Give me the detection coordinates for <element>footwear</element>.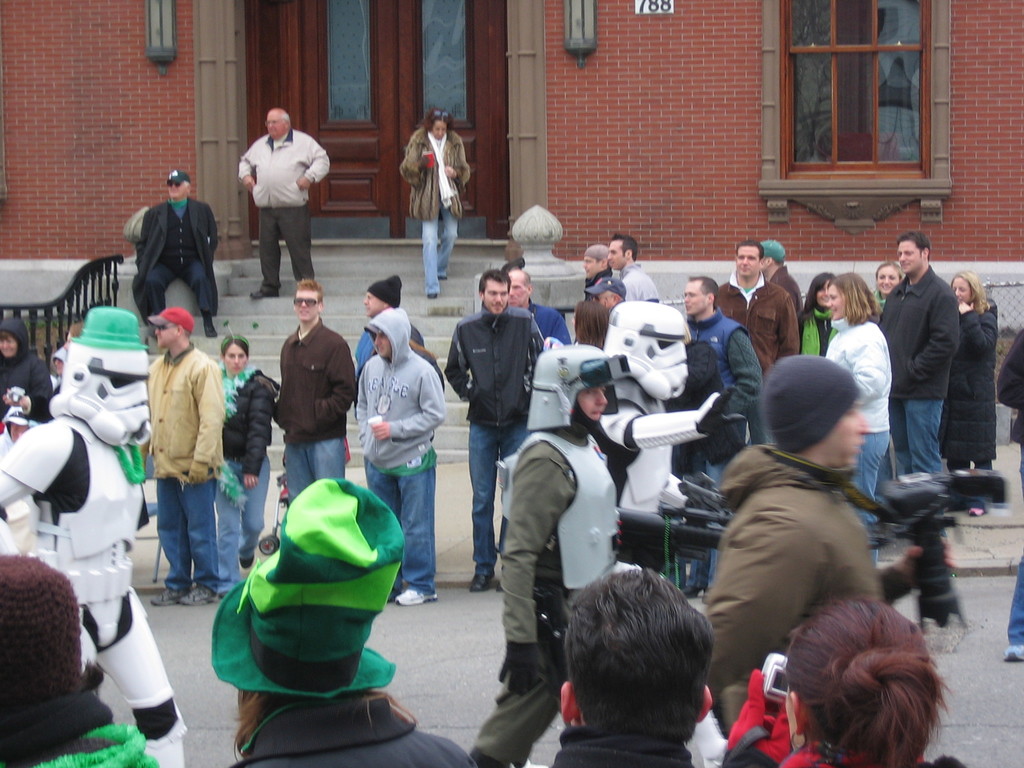
region(392, 587, 440, 604).
